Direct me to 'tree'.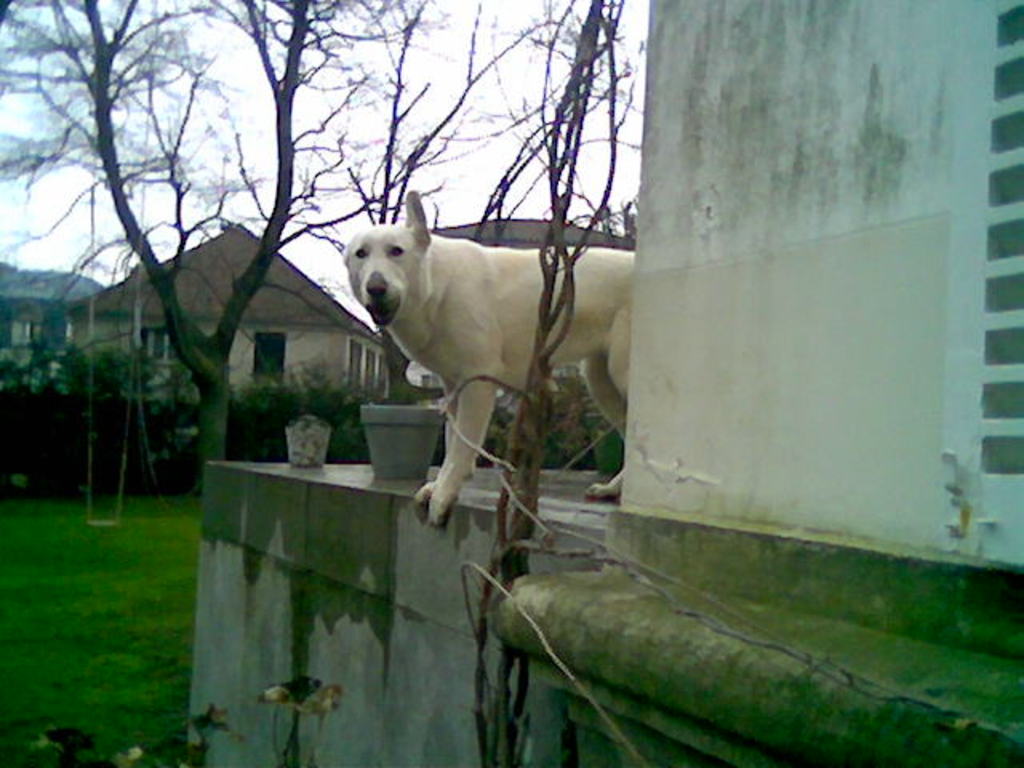
Direction: <region>0, 3, 637, 760</region>.
